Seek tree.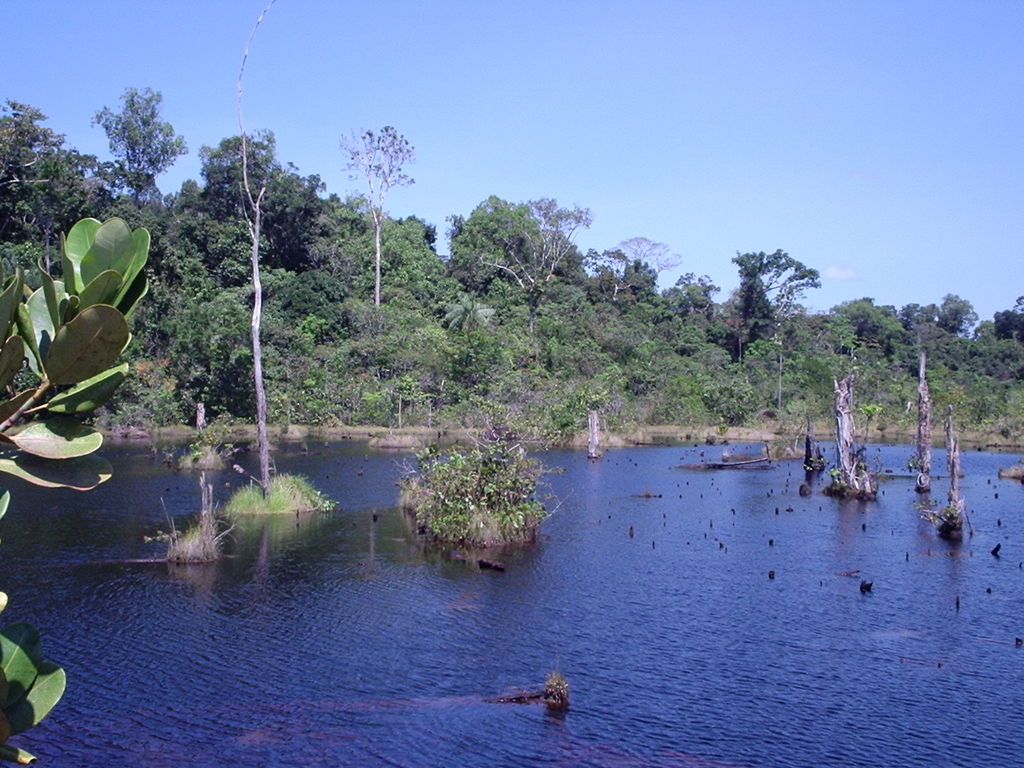
x1=63 y1=153 x2=121 y2=221.
